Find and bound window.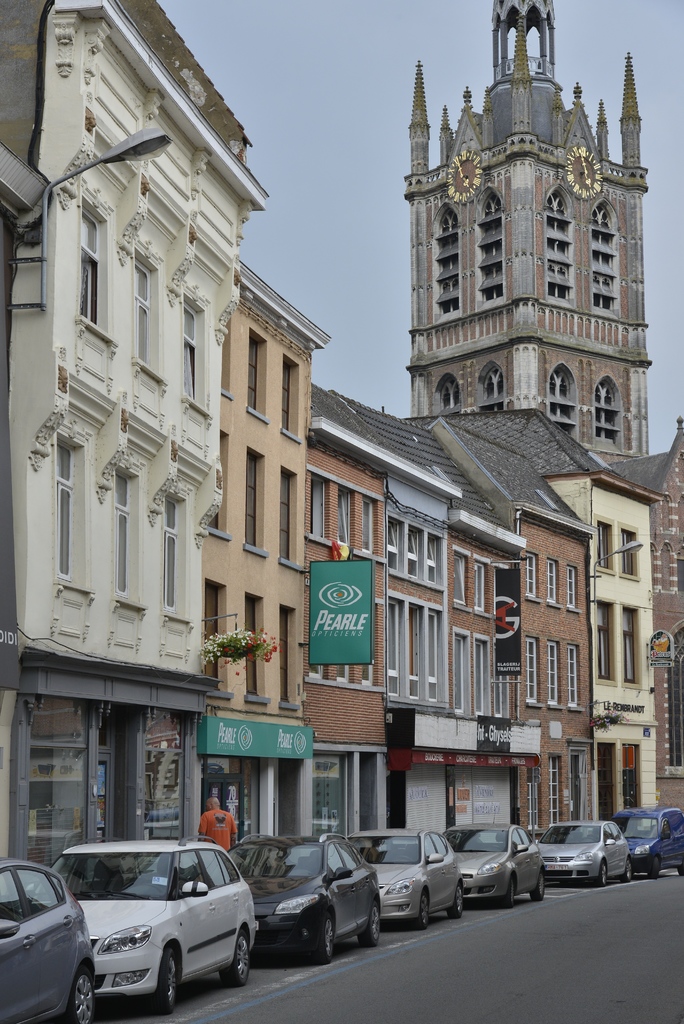
Bound: 546/561/557/605.
